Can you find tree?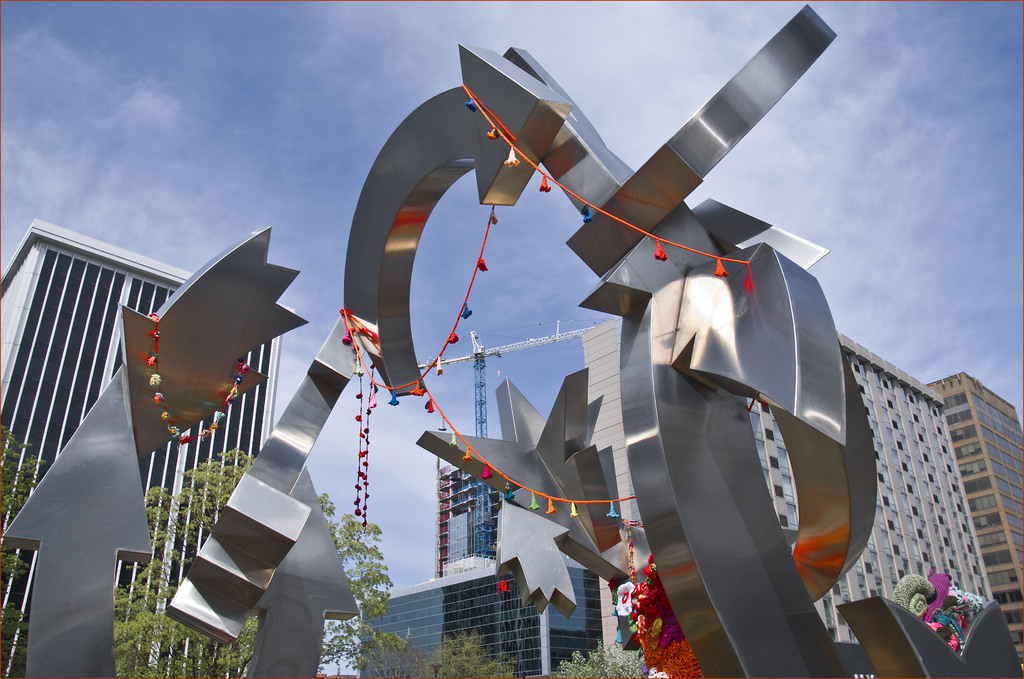
Yes, bounding box: (x1=538, y1=624, x2=660, y2=678).
